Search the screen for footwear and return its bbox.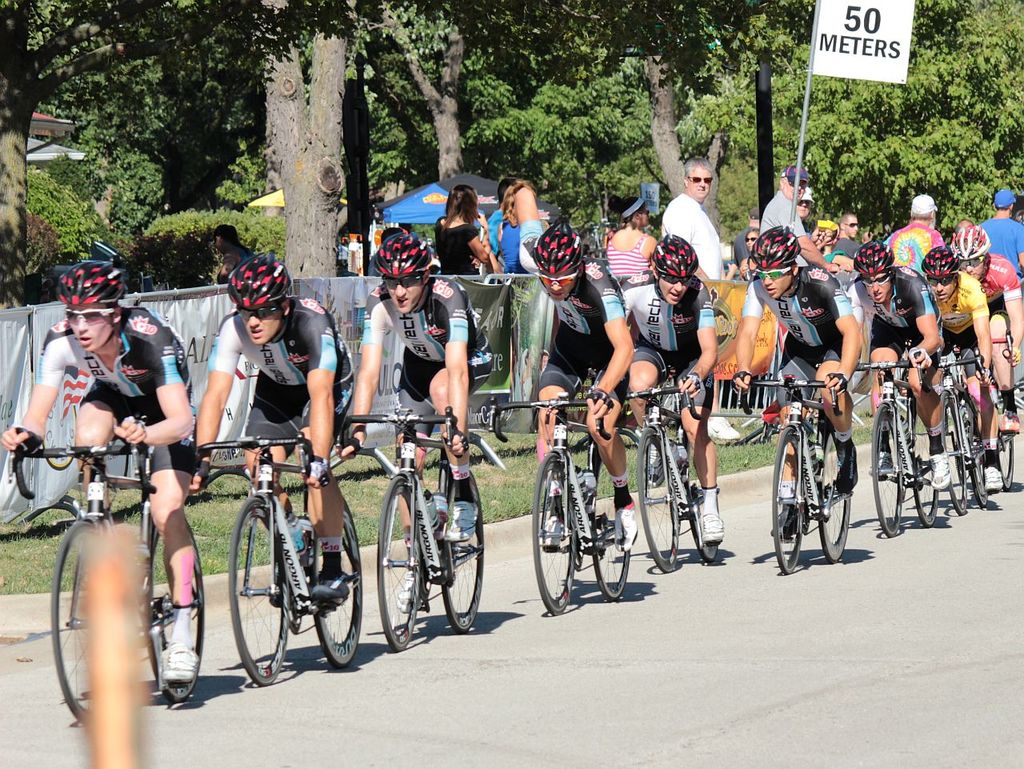
Found: select_region(158, 640, 205, 688).
